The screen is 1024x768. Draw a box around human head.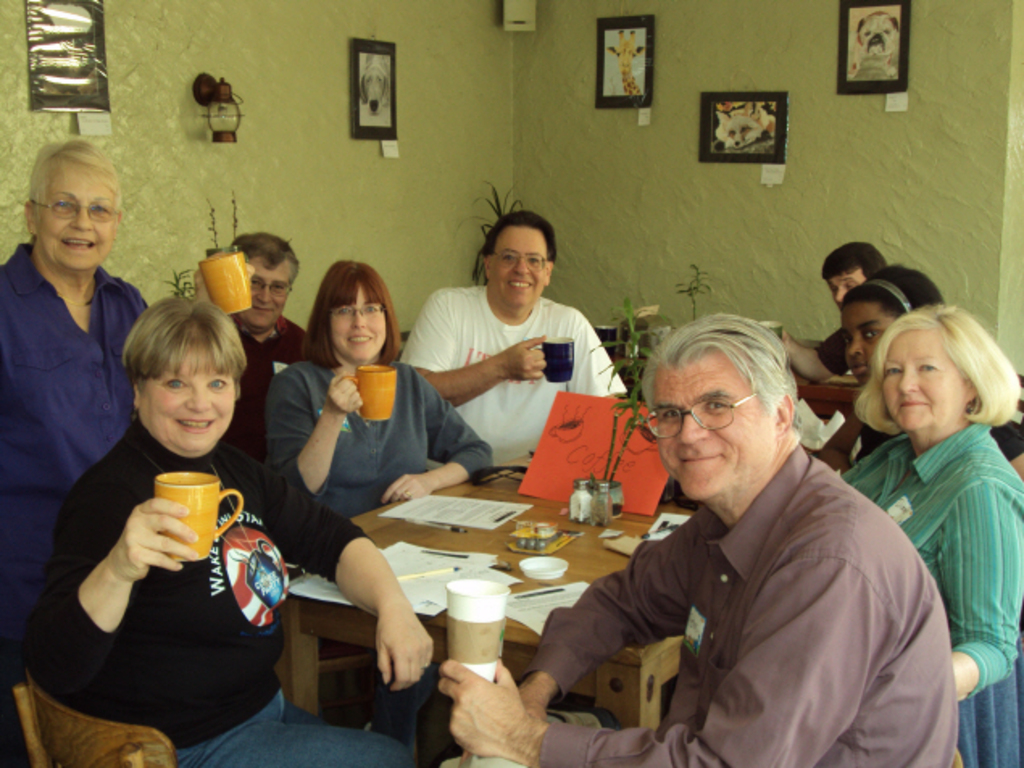
311 260 392 360.
